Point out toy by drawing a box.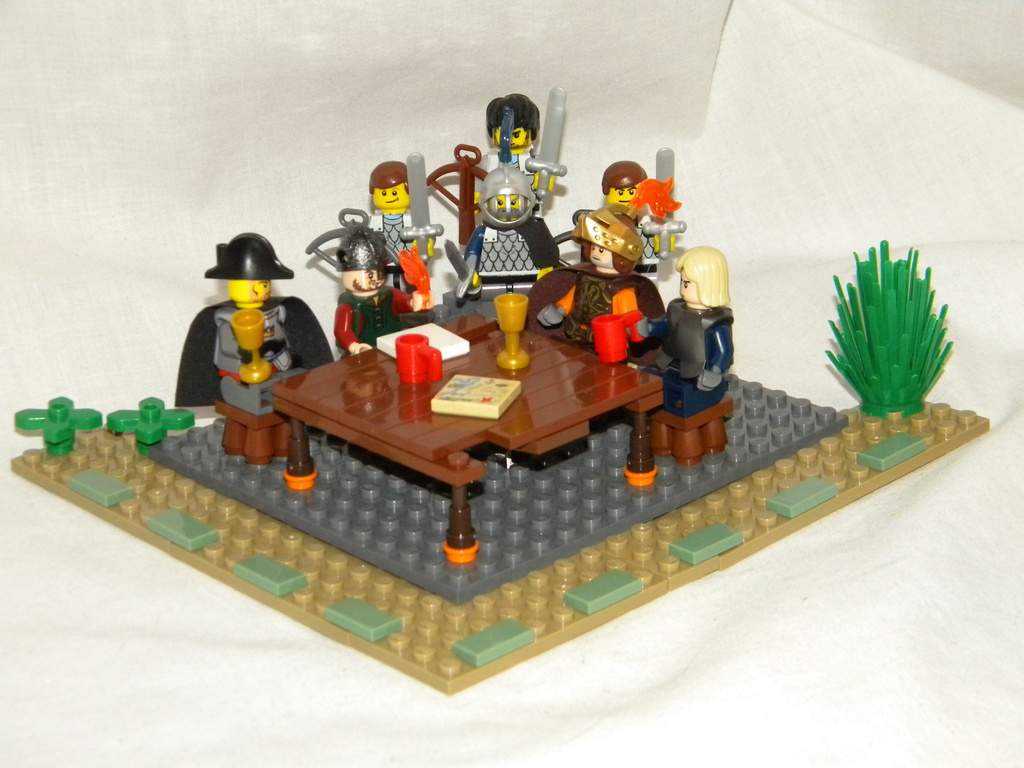
(108,392,189,447).
